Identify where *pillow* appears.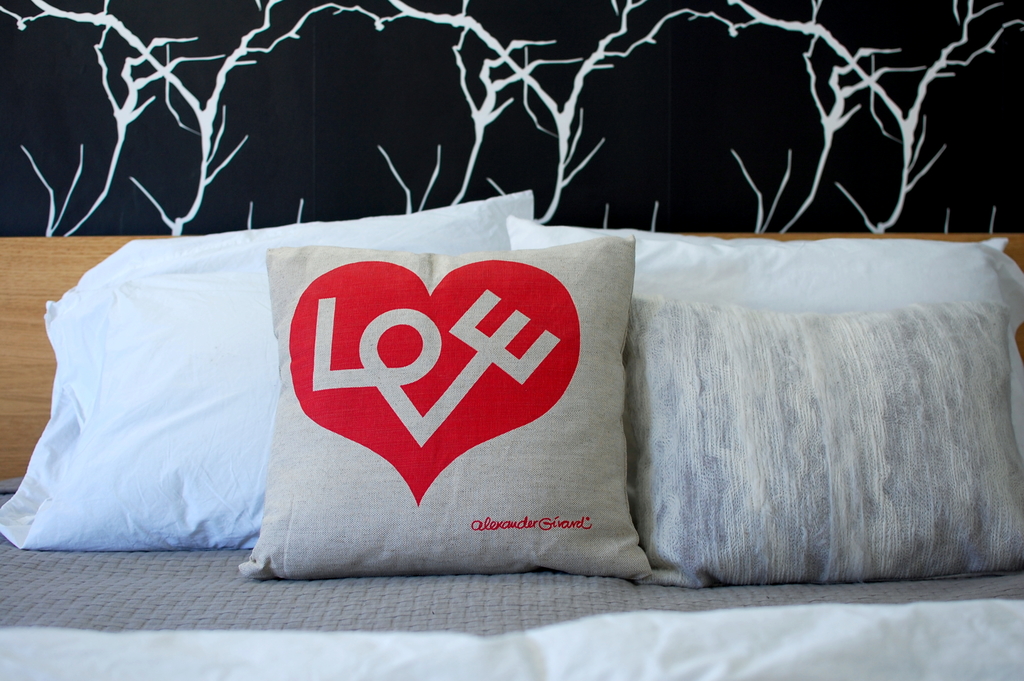
Appears at bbox=(236, 249, 651, 580).
